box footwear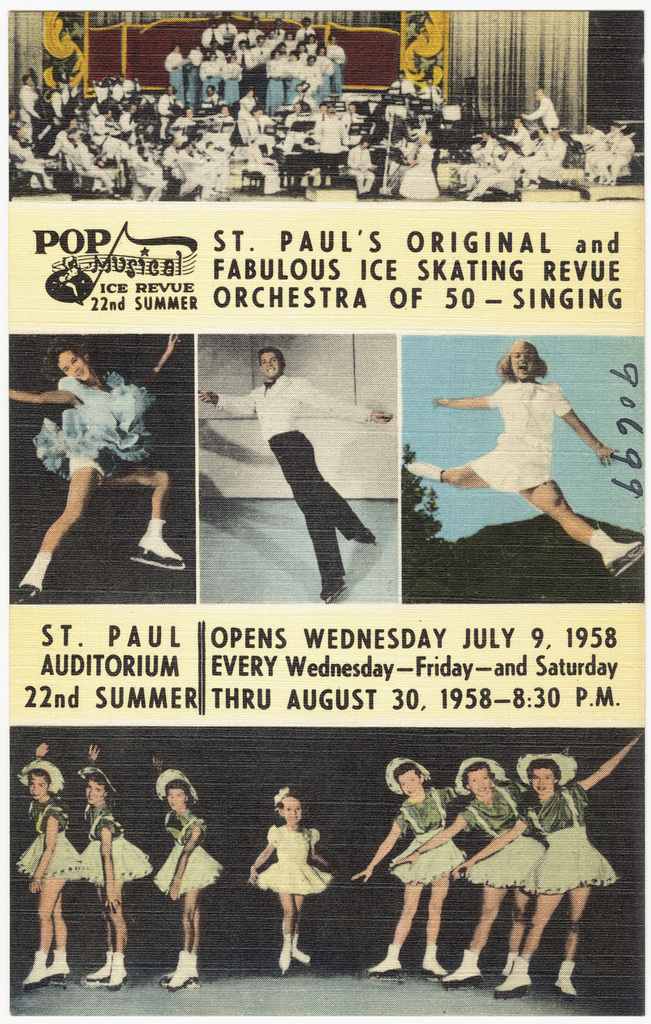
Rect(40, 949, 73, 982)
